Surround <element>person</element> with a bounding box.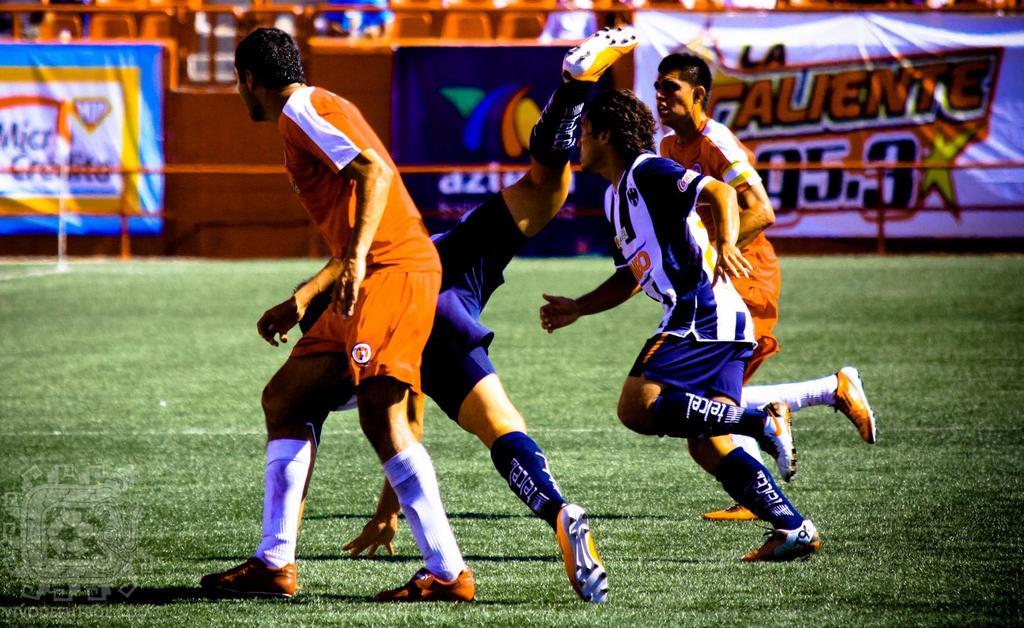
205 19 883 599.
